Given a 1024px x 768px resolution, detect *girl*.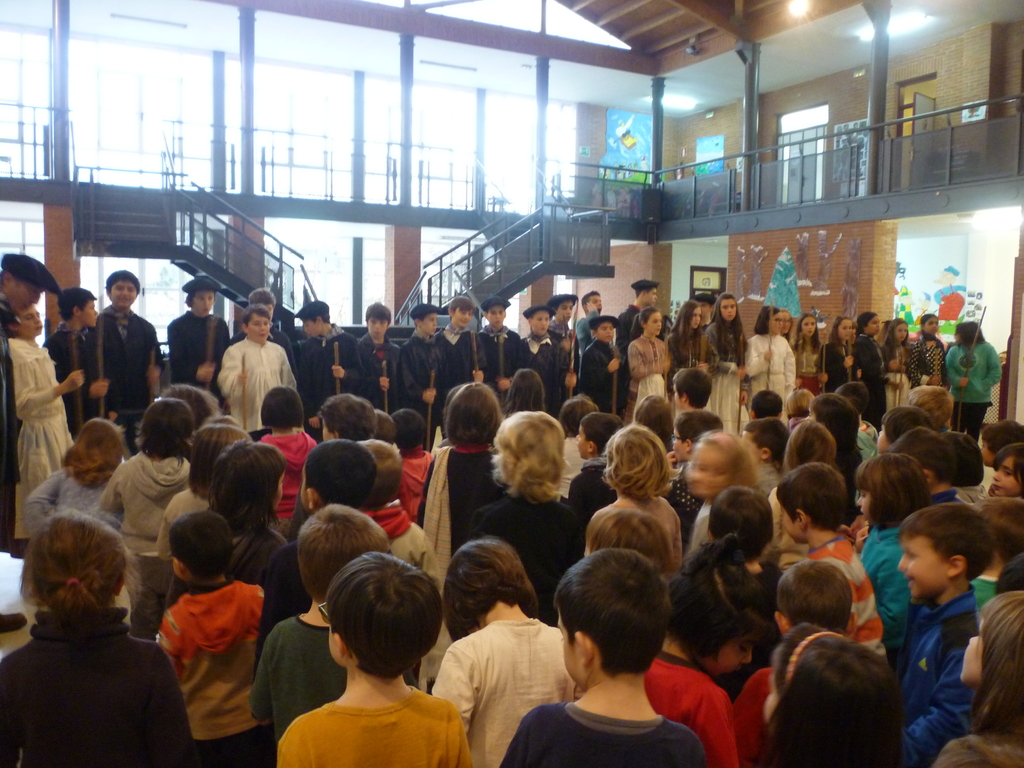
0/508/196/764.
